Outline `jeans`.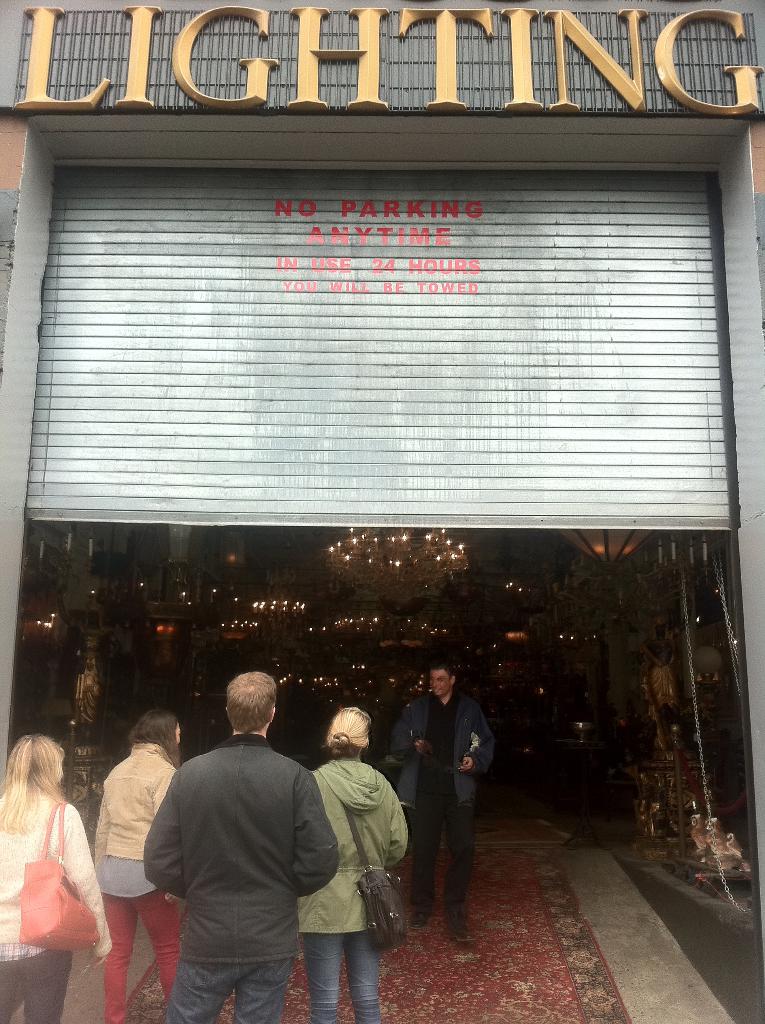
Outline: 160 956 295 1023.
